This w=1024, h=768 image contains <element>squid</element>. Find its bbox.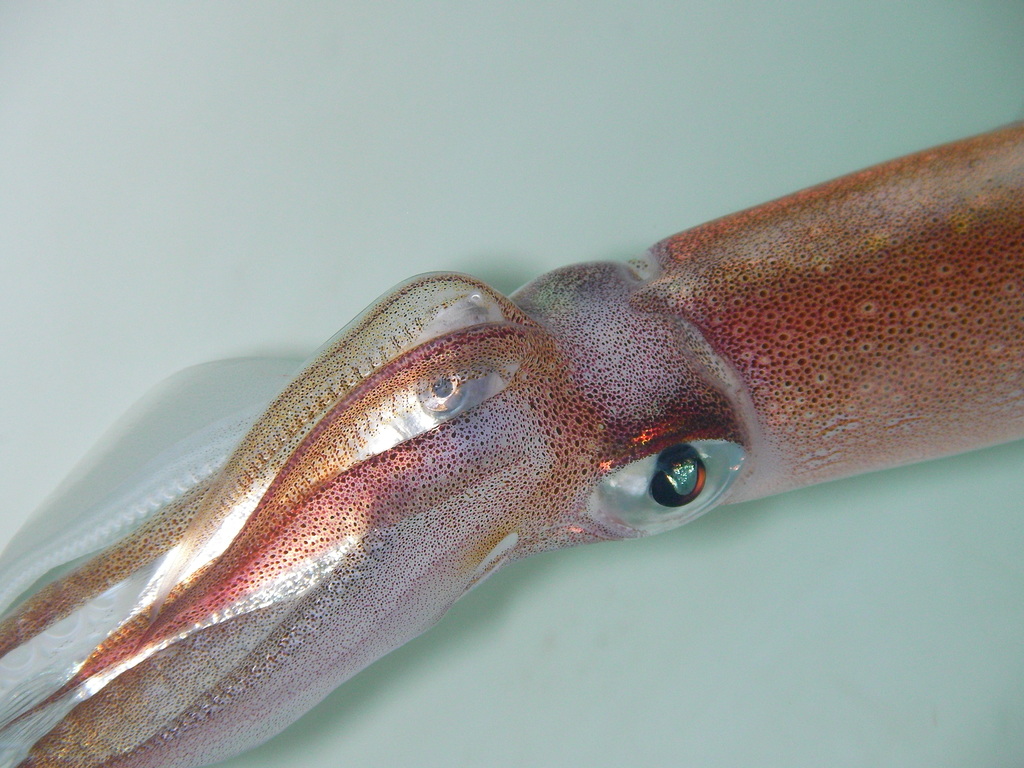
pyautogui.locateOnScreen(0, 121, 1023, 767).
